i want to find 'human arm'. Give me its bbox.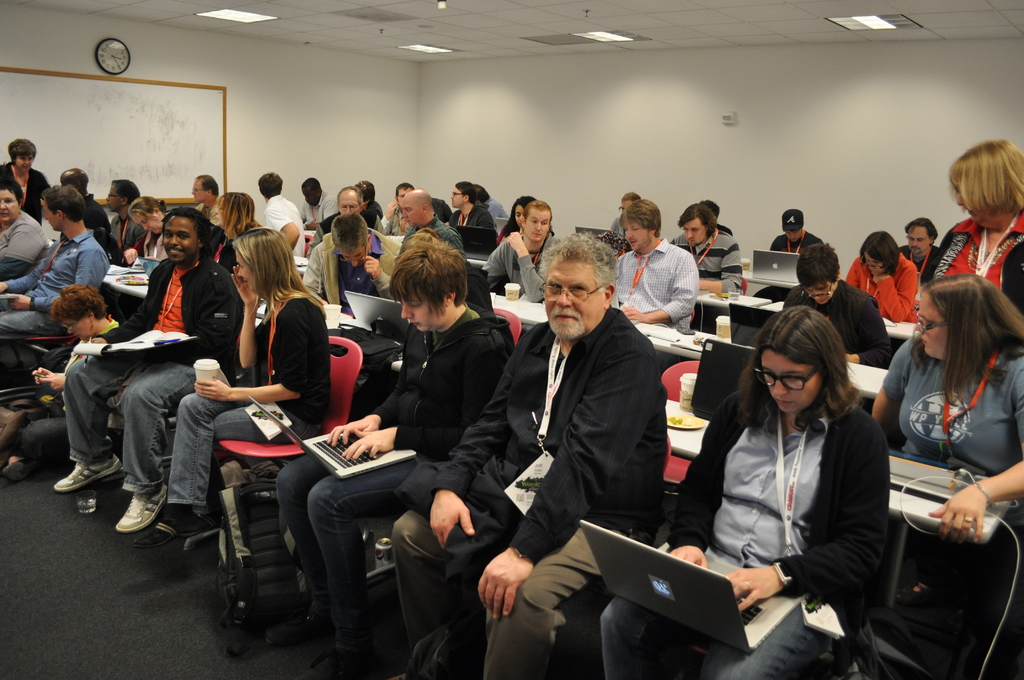
{"x1": 265, "y1": 204, "x2": 298, "y2": 254}.
